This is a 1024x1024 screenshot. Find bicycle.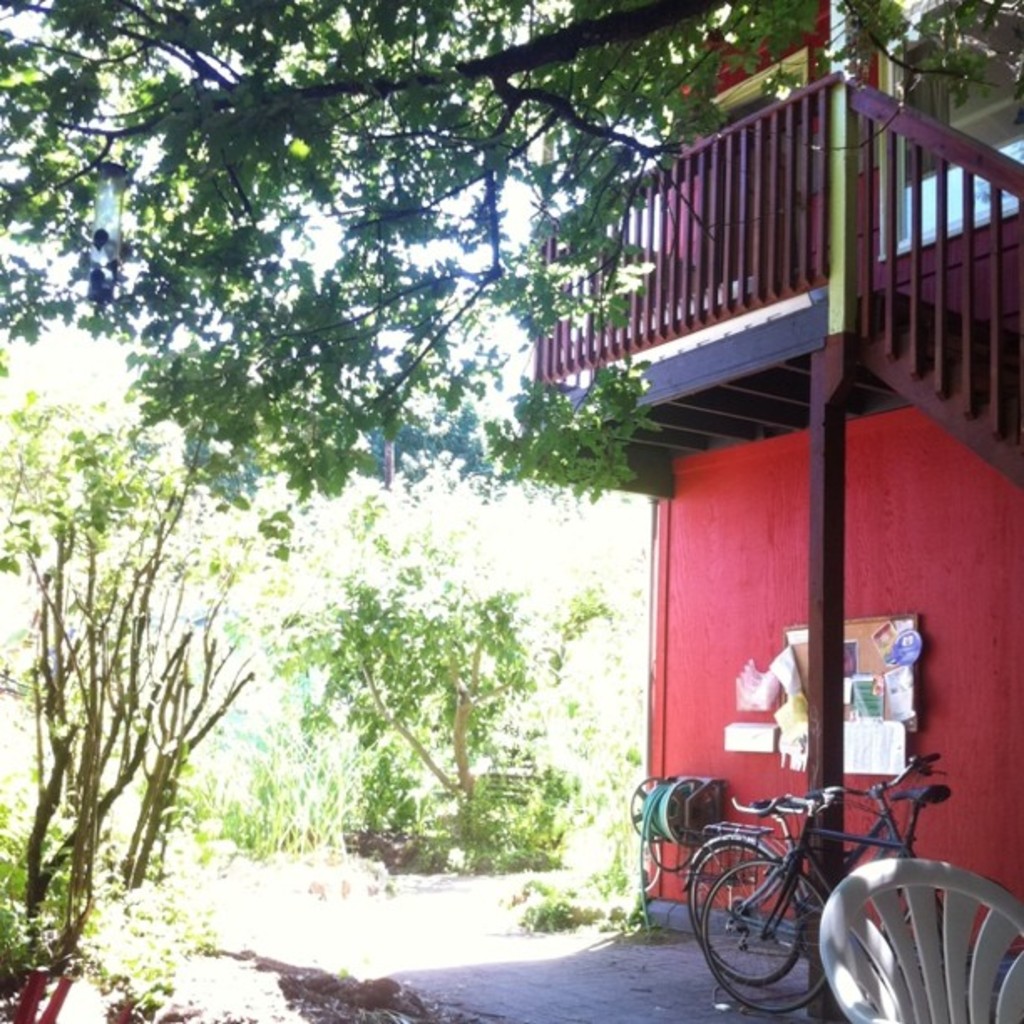
Bounding box: Rect(704, 788, 939, 1022).
